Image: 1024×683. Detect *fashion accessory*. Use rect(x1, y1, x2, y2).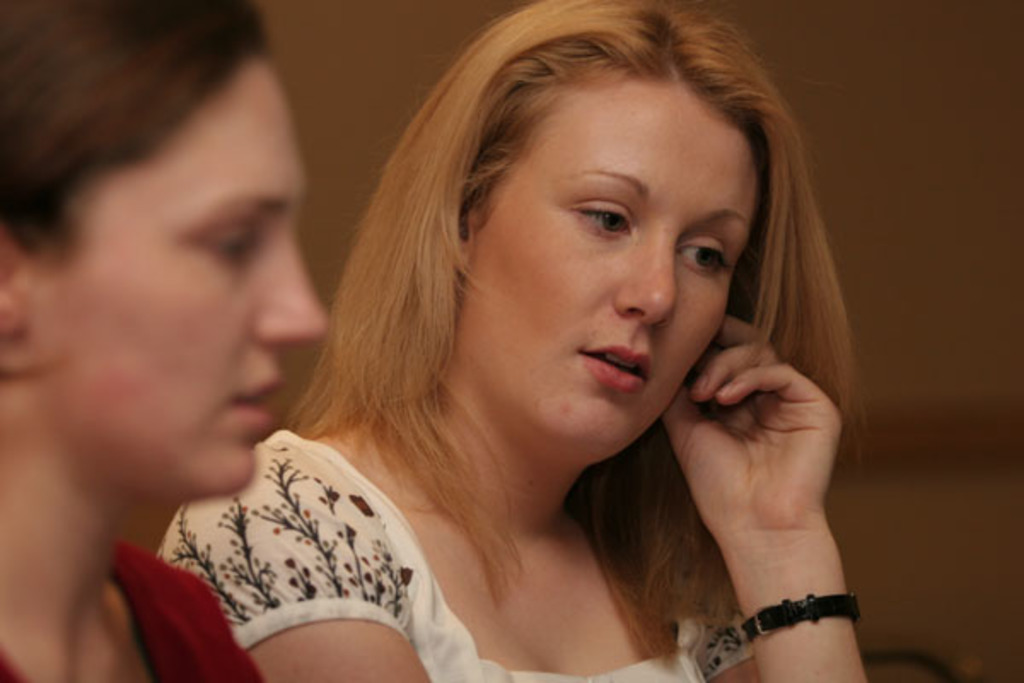
rect(744, 589, 860, 645).
